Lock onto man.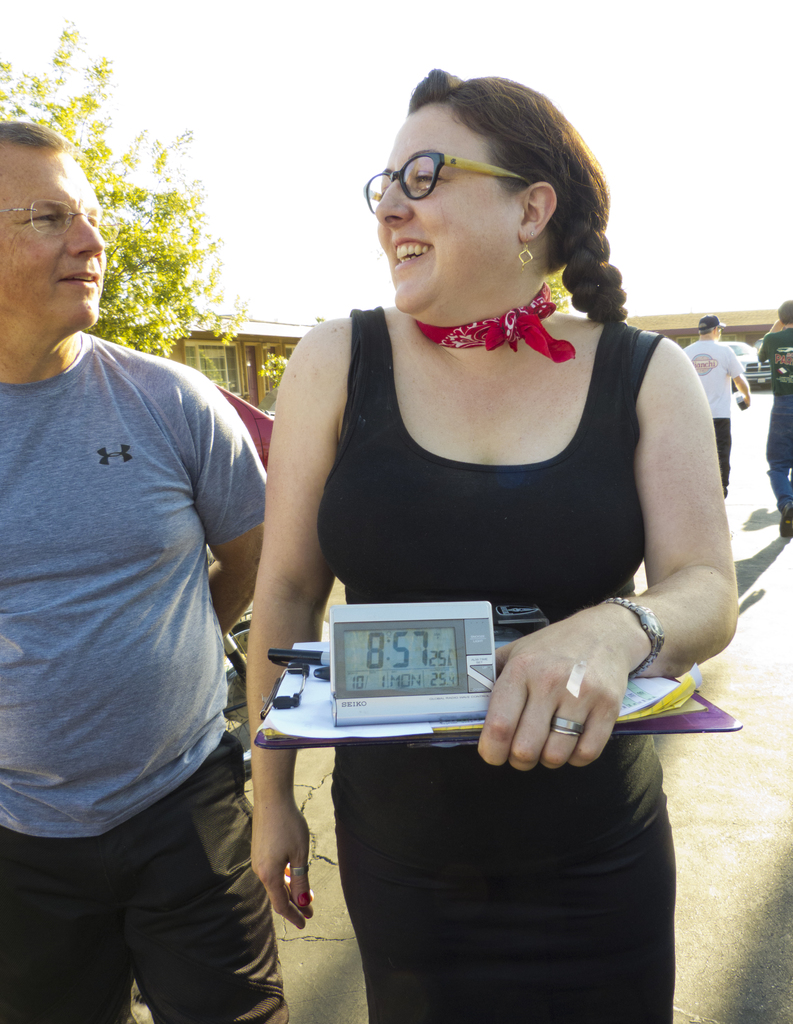
Locked: [left=685, top=317, right=751, bottom=495].
